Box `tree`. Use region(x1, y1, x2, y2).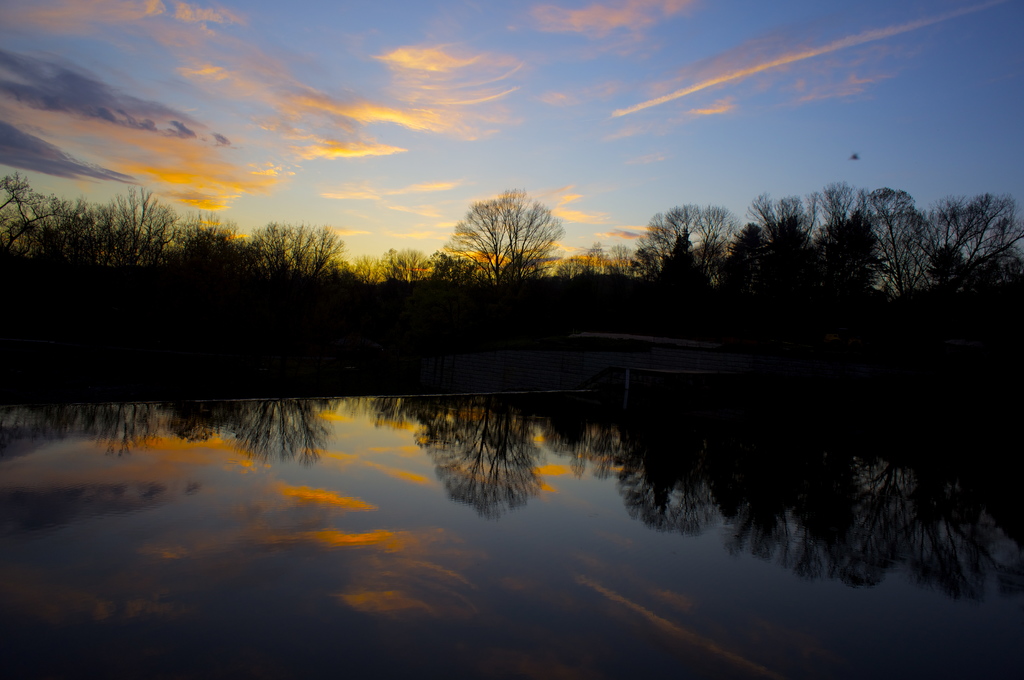
region(379, 249, 433, 281).
